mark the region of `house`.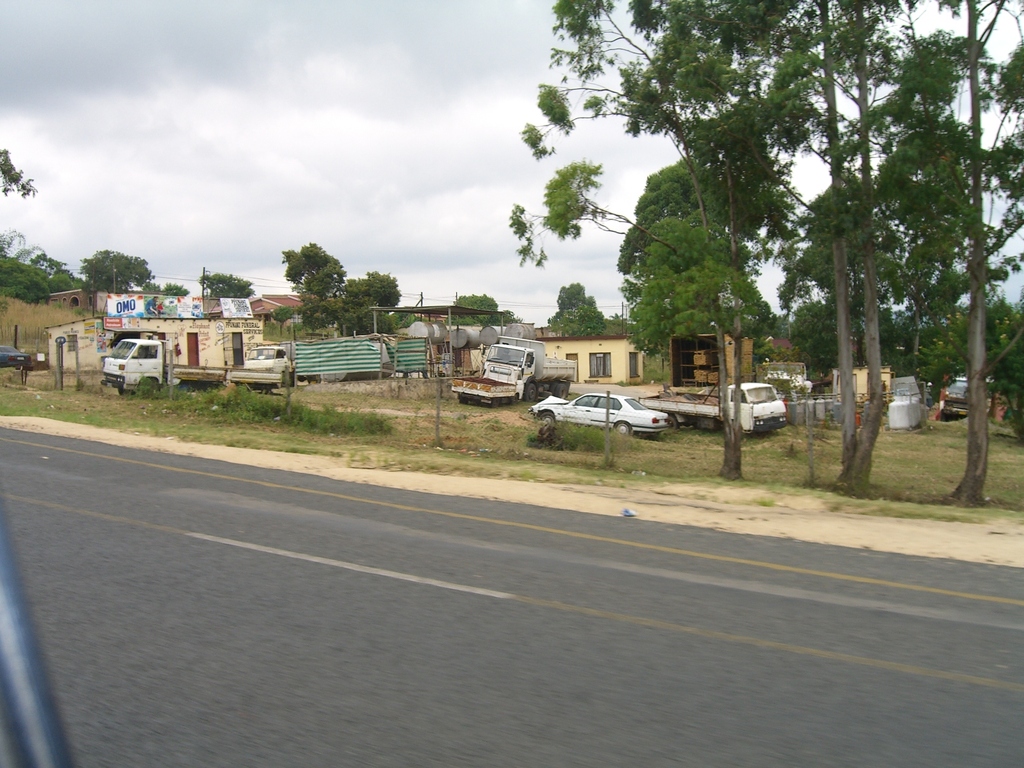
Region: rect(800, 352, 899, 403).
